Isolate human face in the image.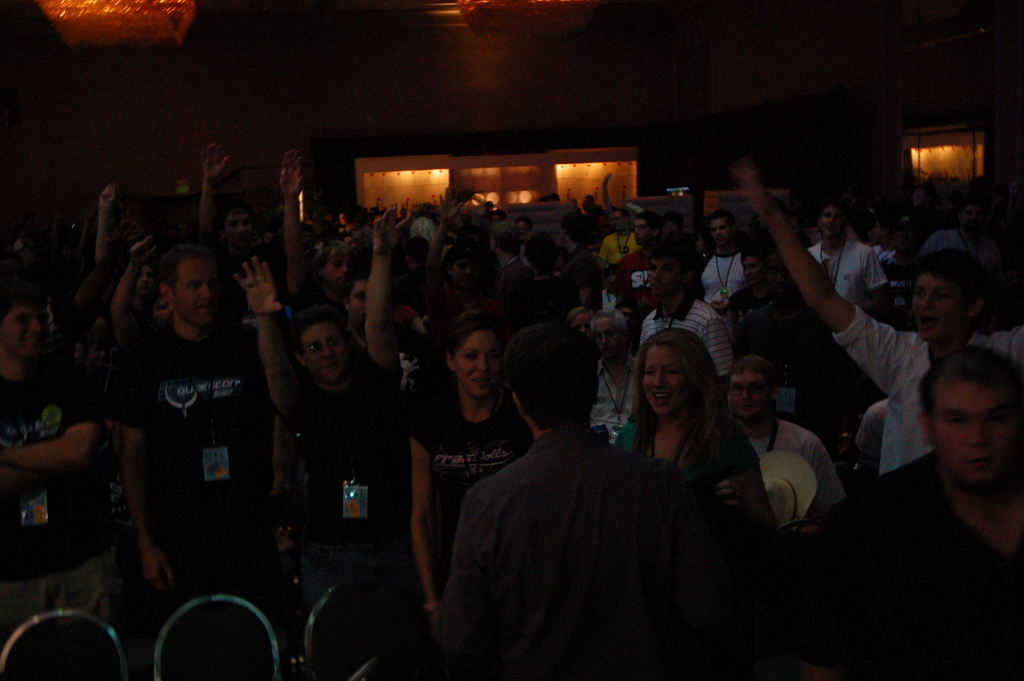
Isolated region: 594, 313, 623, 363.
